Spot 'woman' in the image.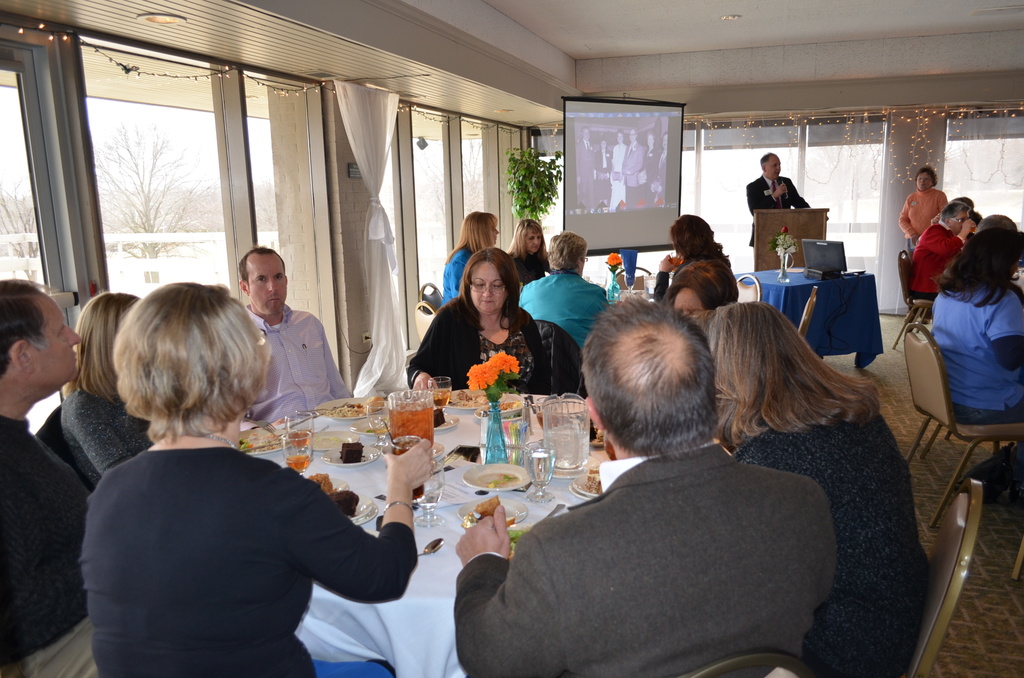
'woman' found at 81/277/435/677.
